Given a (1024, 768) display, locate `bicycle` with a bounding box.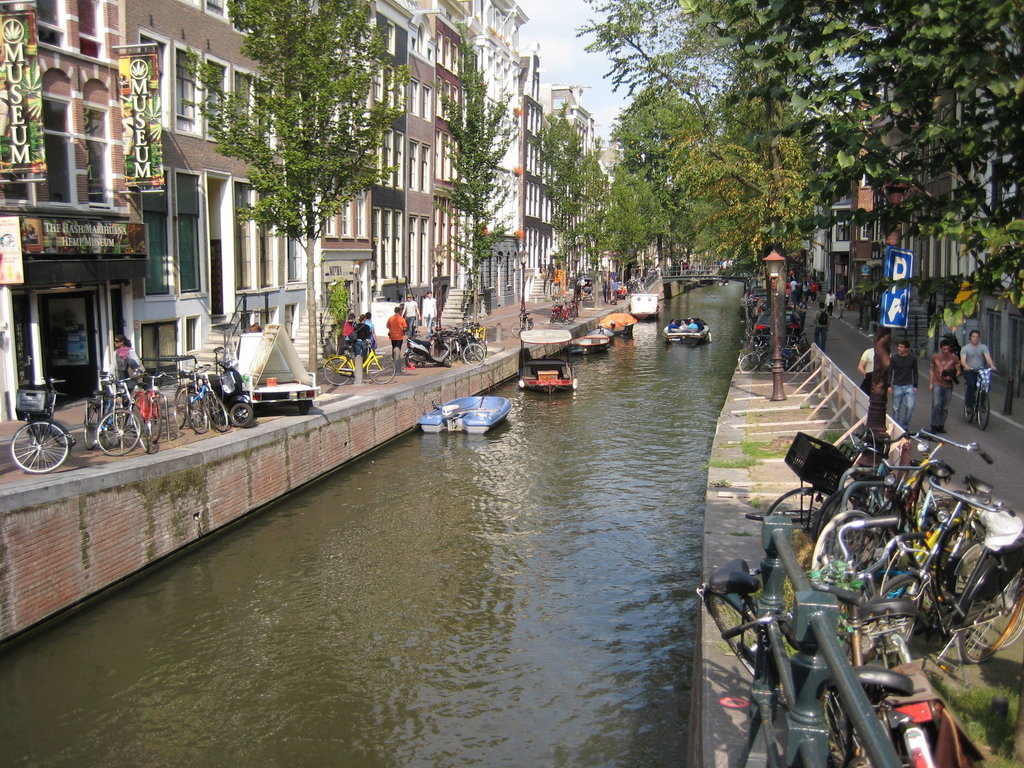
Located: 11/377/75/474.
